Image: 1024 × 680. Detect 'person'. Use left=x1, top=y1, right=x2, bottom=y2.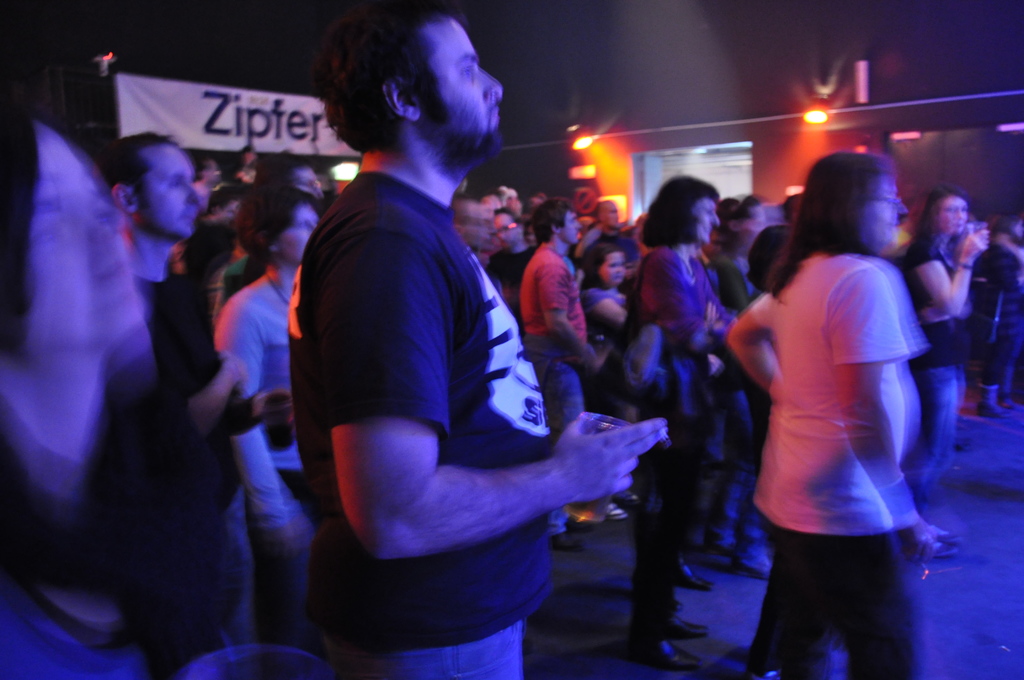
left=708, top=193, right=779, bottom=575.
